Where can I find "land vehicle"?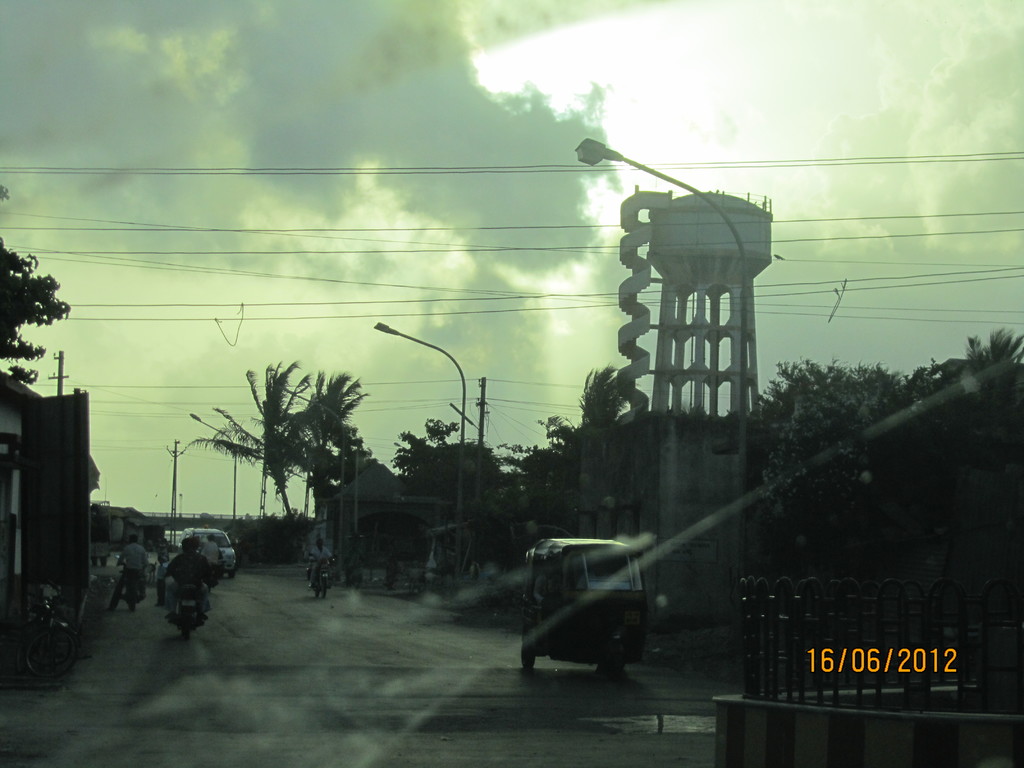
You can find it at l=179, t=588, r=207, b=641.
